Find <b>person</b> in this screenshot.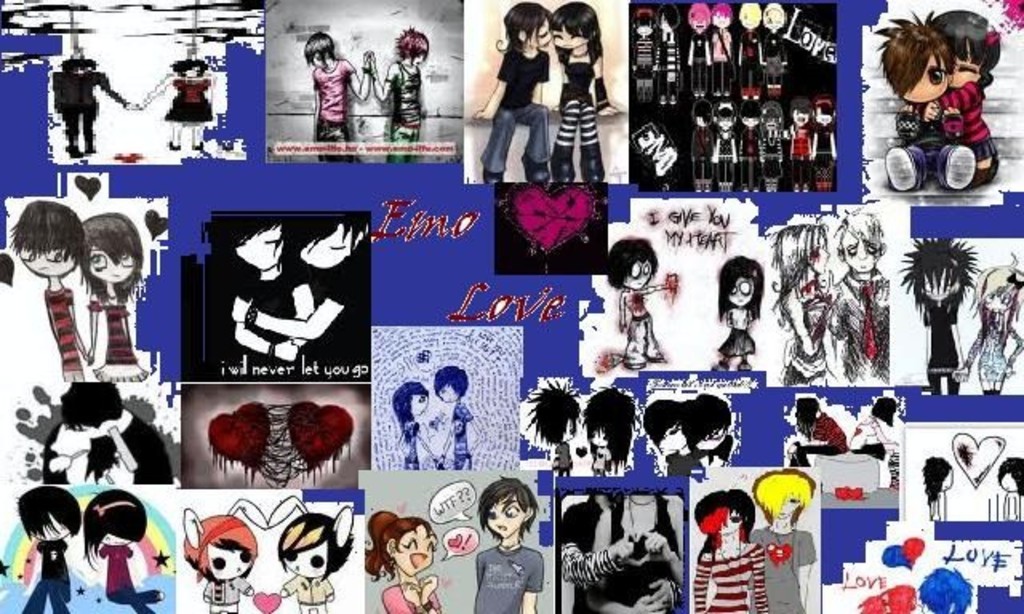
The bounding box for <b>person</b> is bbox=[362, 507, 443, 612].
